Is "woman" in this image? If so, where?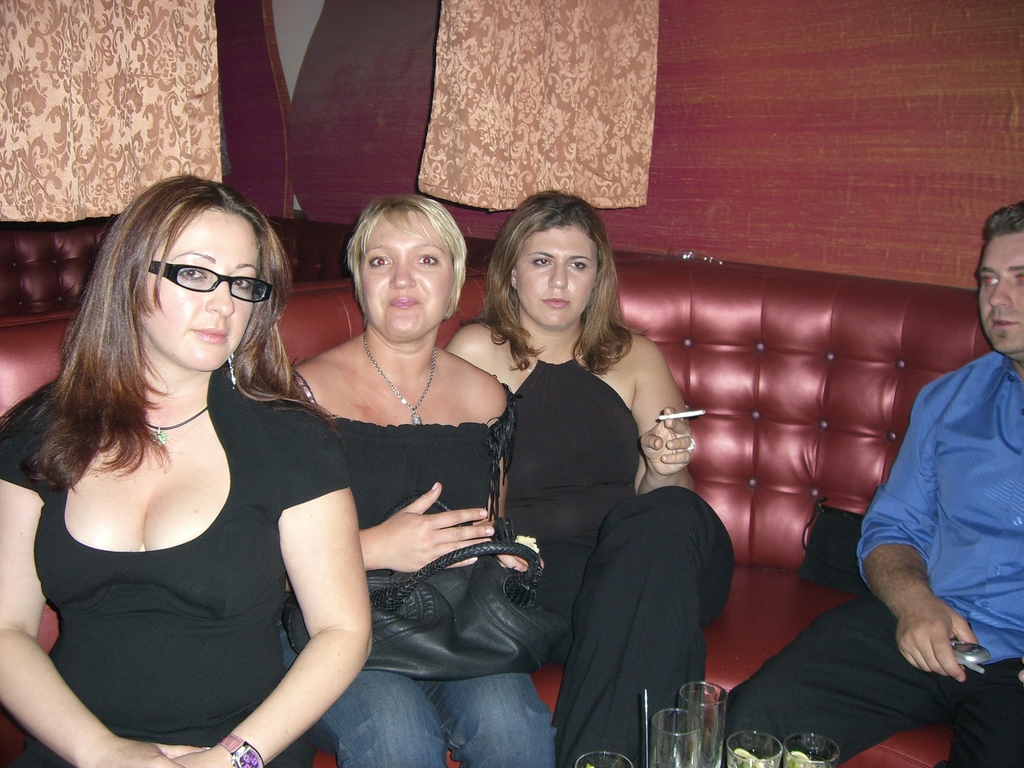
Yes, at 447/193/735/767.
